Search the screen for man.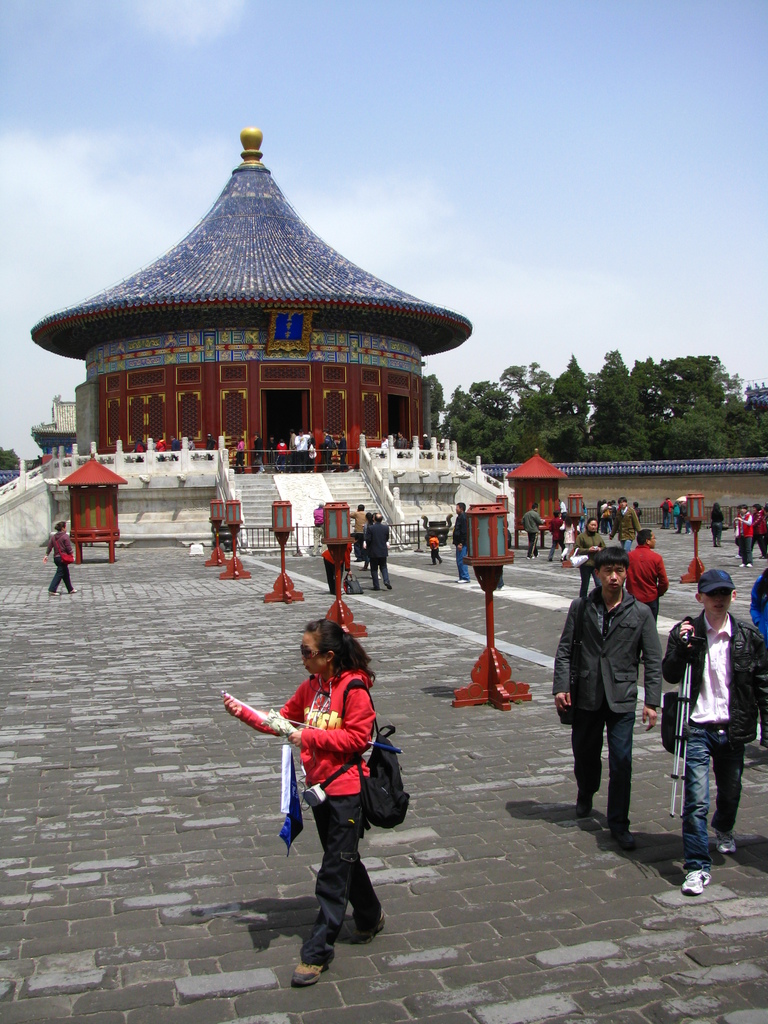
Found at x1=422, y1=432, x2=433, y2=458.
